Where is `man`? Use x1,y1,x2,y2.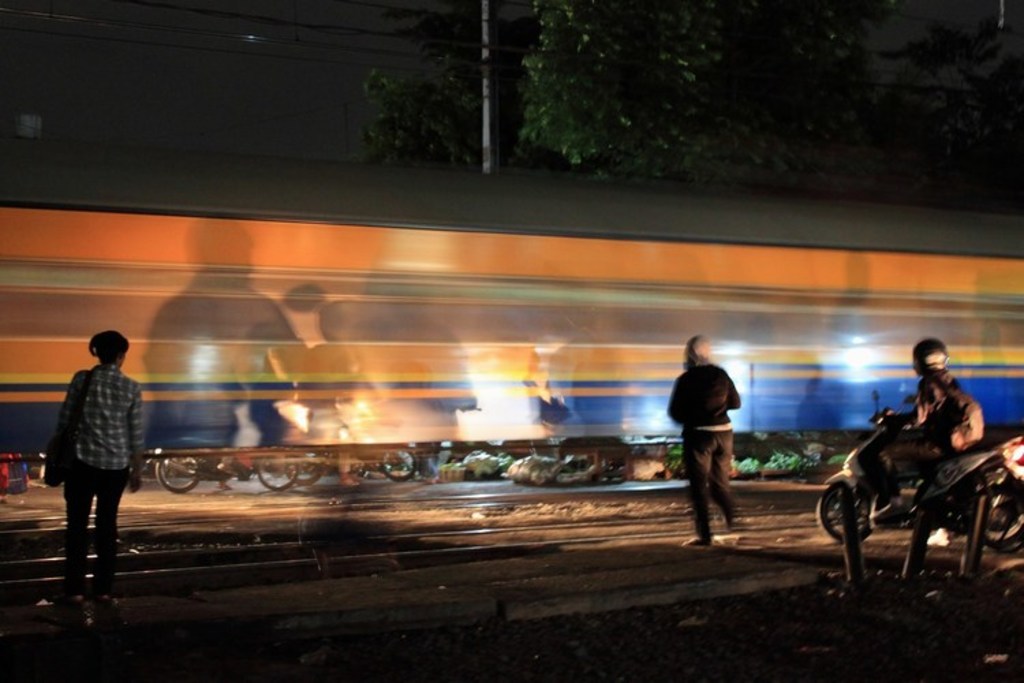
676,348,760,542.
